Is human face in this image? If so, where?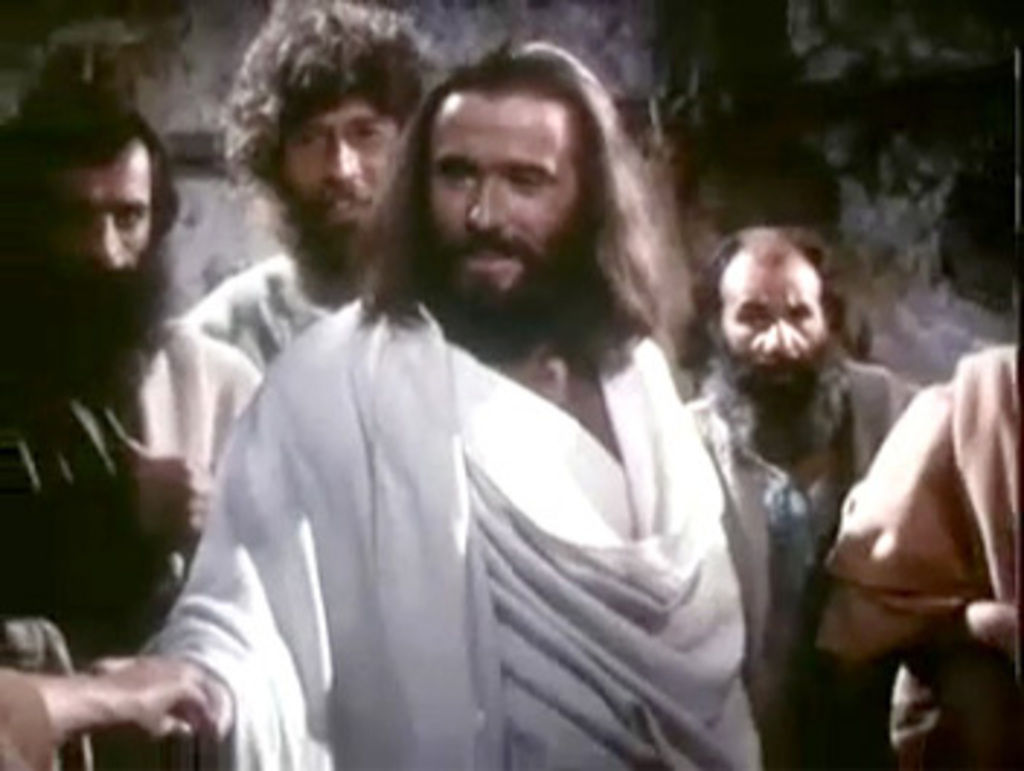
Yes, at locate(285, 93, 401, 239).
